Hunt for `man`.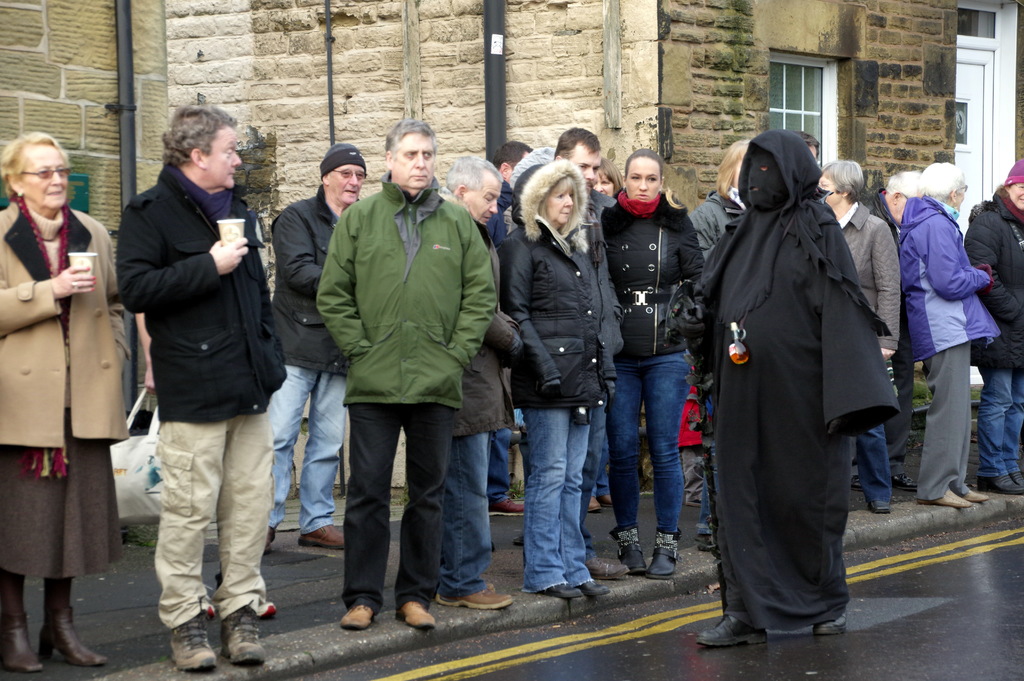
Hunted down at 268 141 372 553.
